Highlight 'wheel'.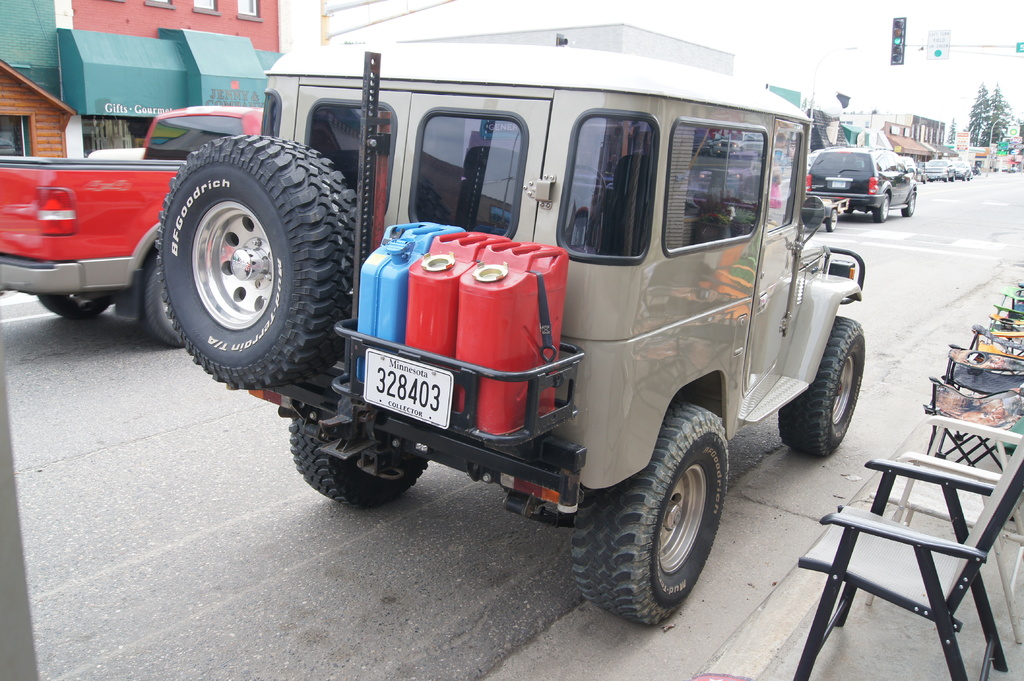
Highlighted region: {"left": 133, "top": 257, "right": 189, "bottom": 347}.
